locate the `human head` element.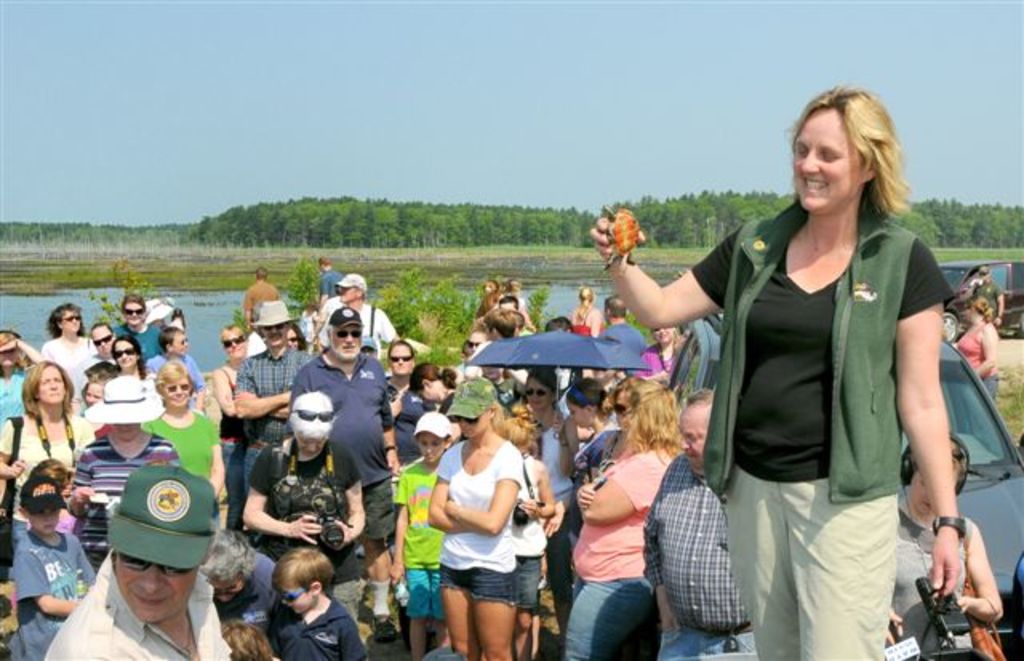
Element bbox: [x1=290, y1=394, x2=338, y2=456].
